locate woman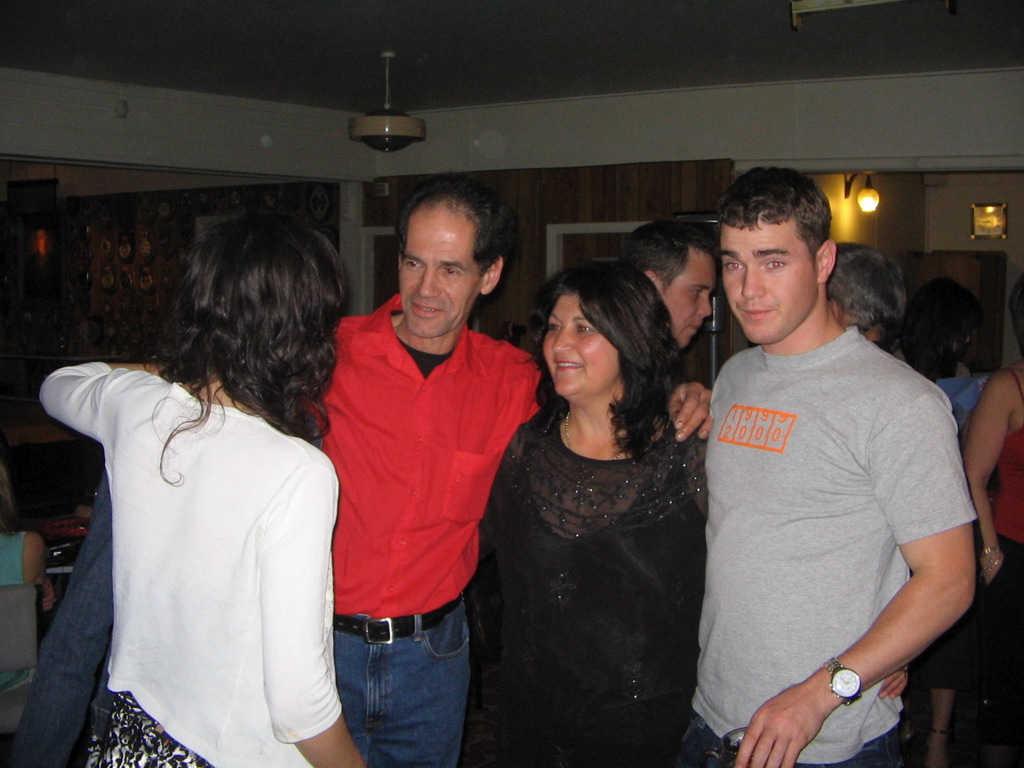
Rect(0, 497, 61, 618)
